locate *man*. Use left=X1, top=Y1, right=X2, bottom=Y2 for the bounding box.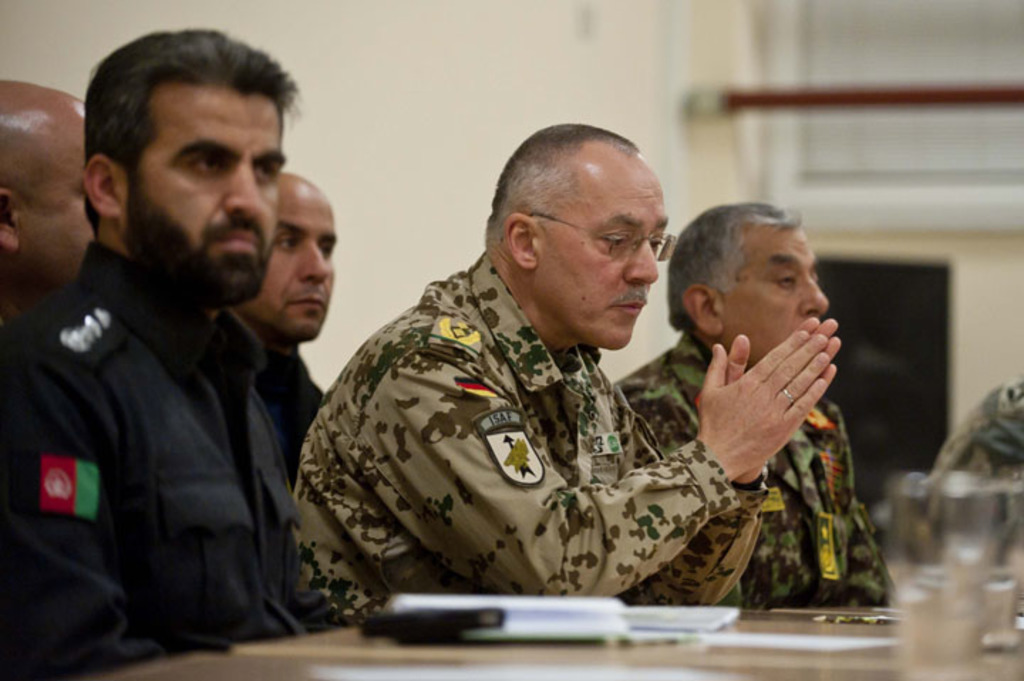
left=0, top=28, right=302, bottom=680.
